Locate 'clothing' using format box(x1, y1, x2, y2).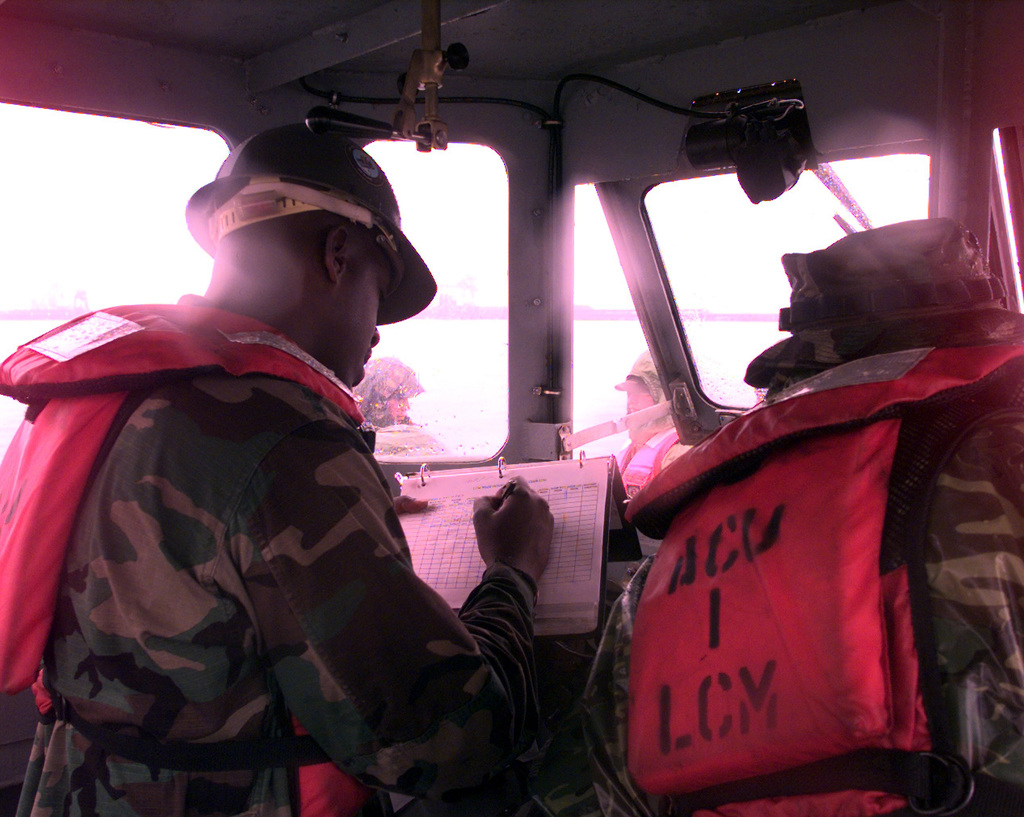
box(590, 361, 1023, 816).
